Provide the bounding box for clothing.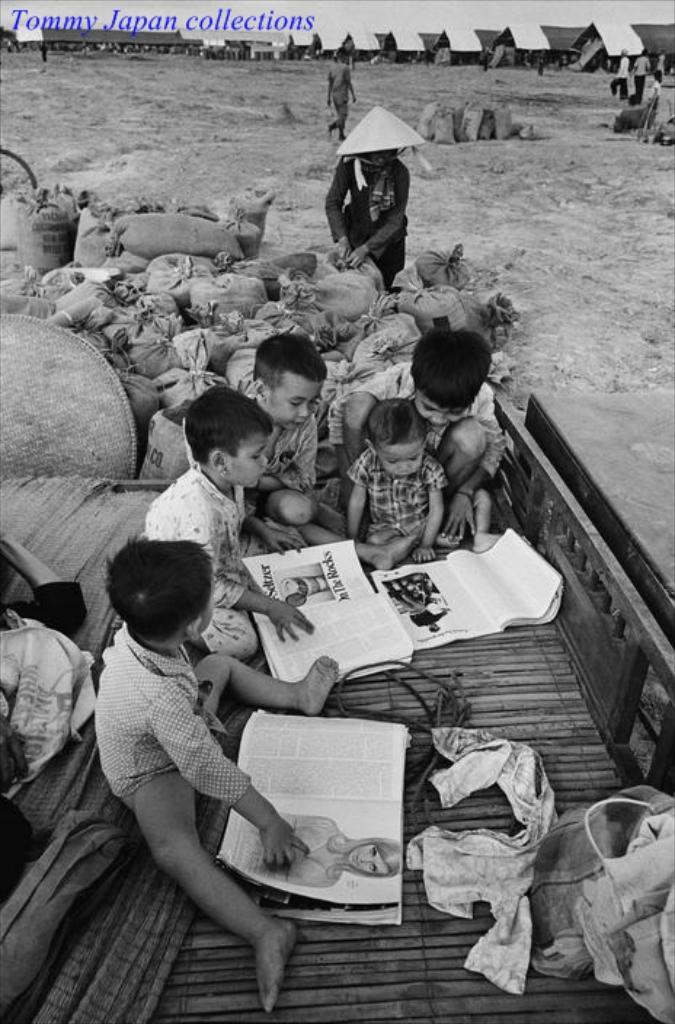
326:57:355:129.
